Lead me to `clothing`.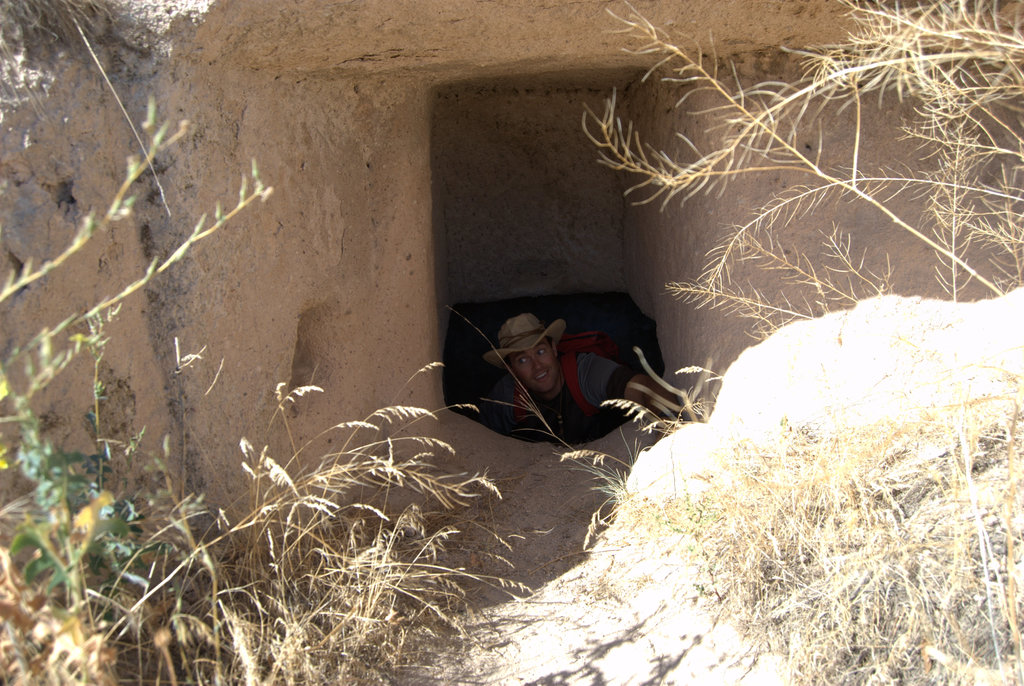
Lead to bbox(472, 347, 635, 452).
